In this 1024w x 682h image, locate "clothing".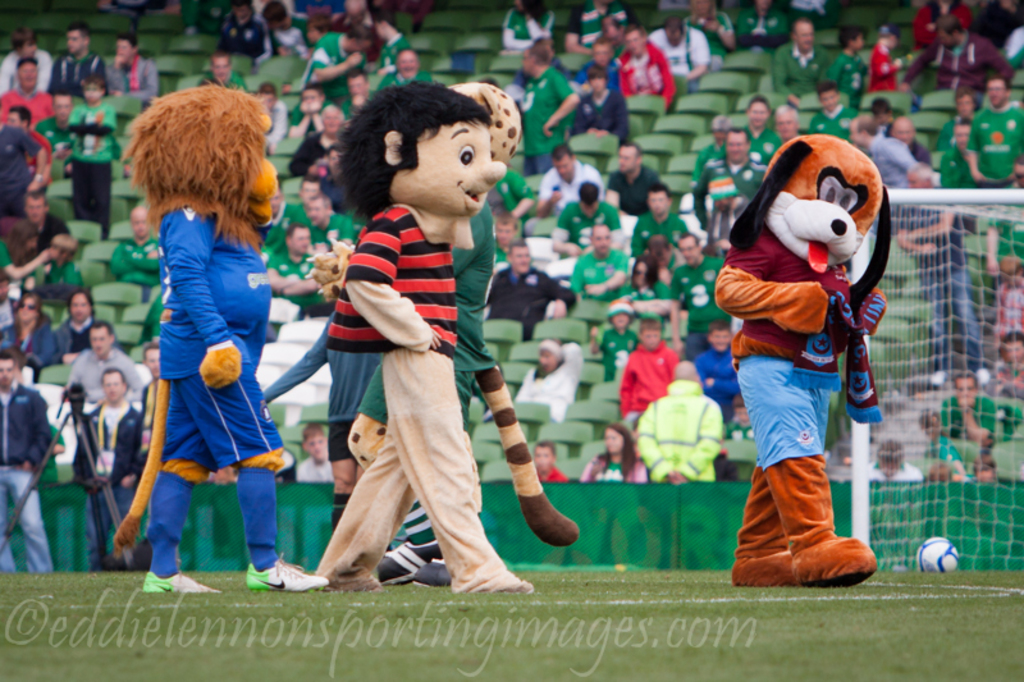
Bounding box: bbox=[521, 343, 581, 413].
